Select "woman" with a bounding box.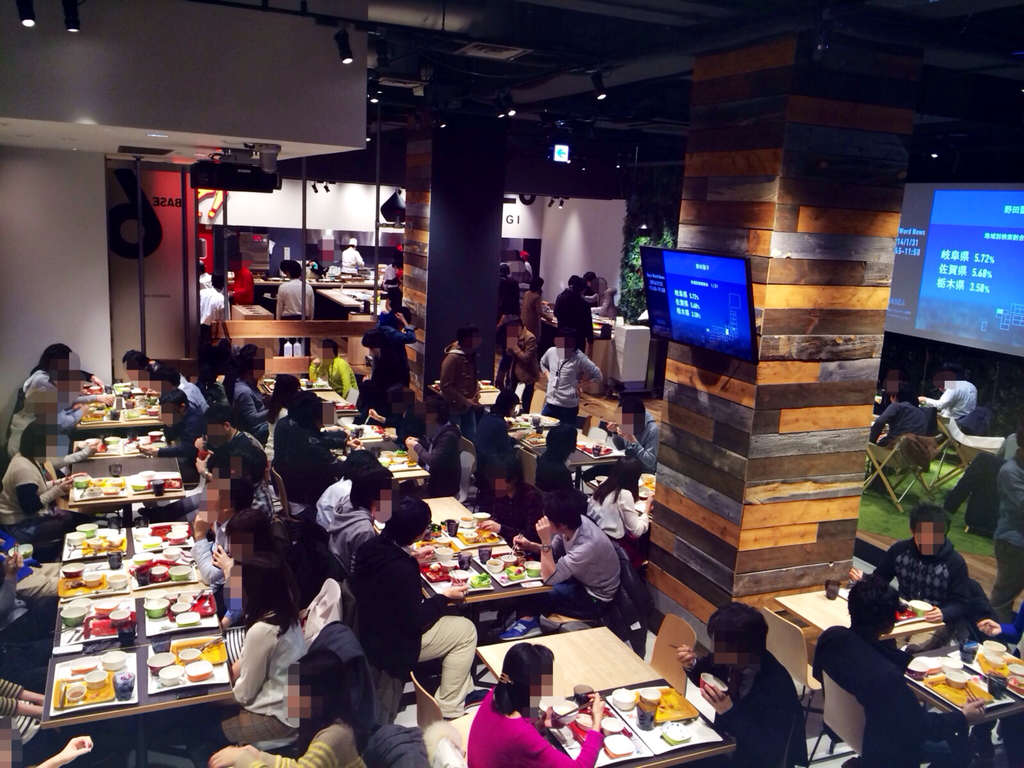
<region>466, 641, 604, 767</region>.
